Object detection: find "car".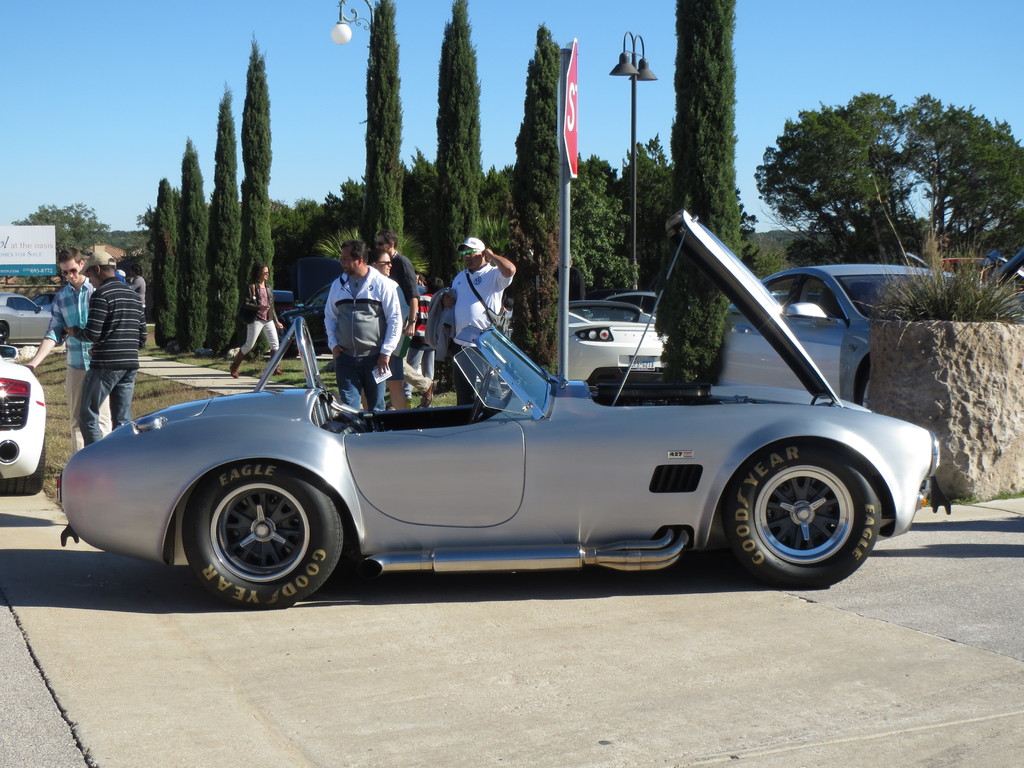
<region>554, 292, 668, 397</region>.
